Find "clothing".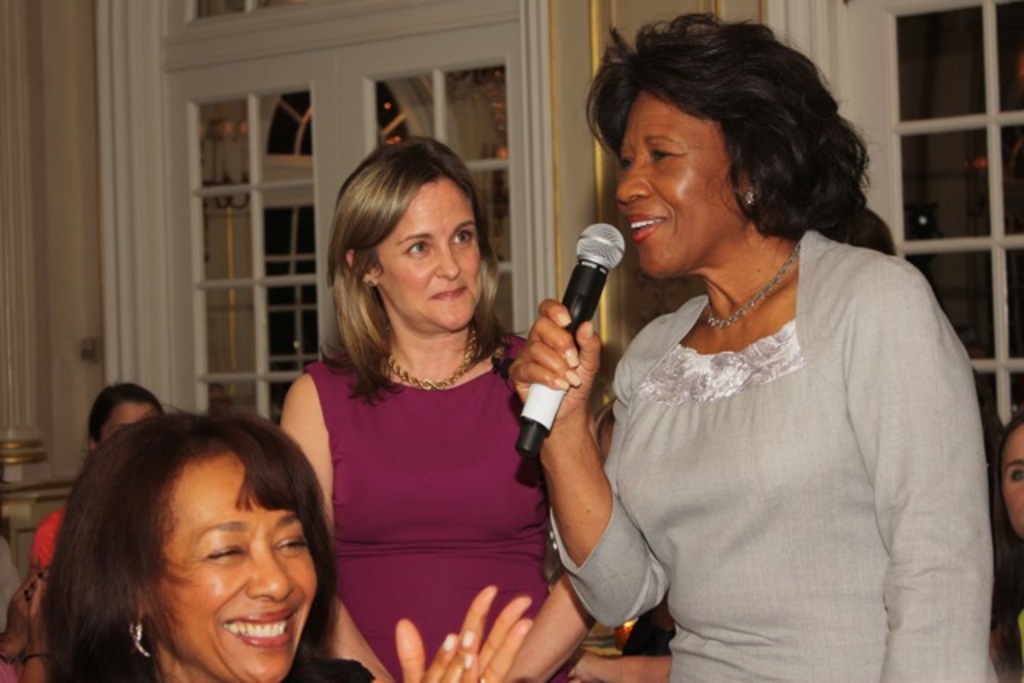
[27, 501, 66, 571].
